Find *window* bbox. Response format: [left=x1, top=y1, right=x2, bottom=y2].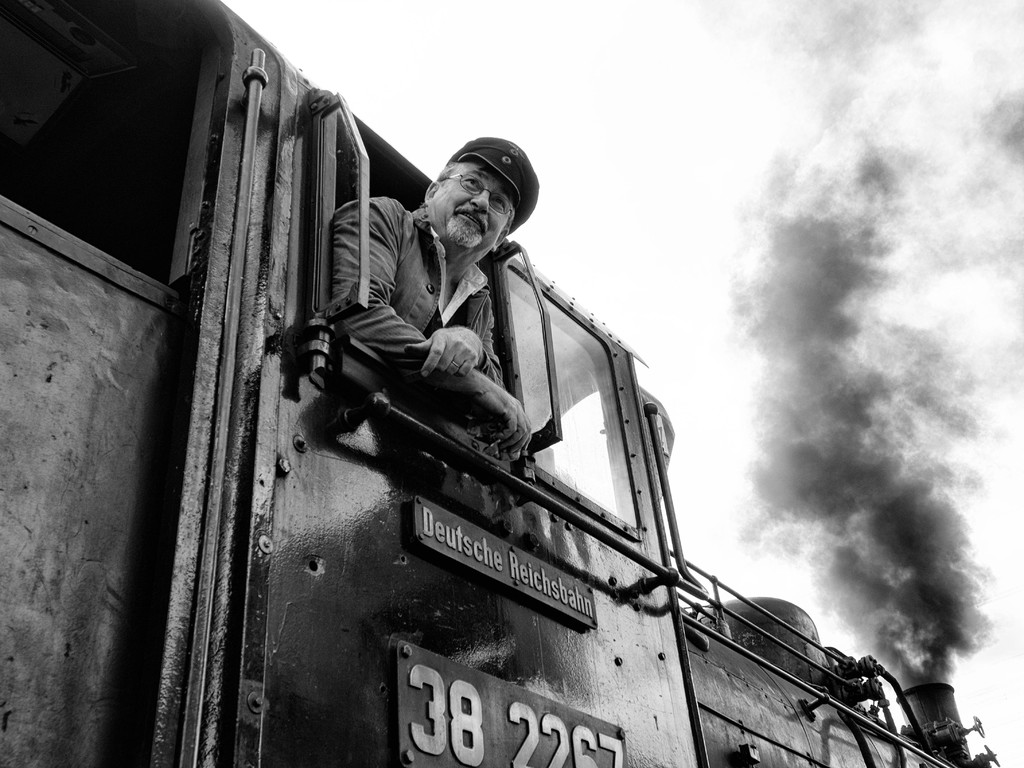
[left=511, top=269, right=637, bottom=534].
